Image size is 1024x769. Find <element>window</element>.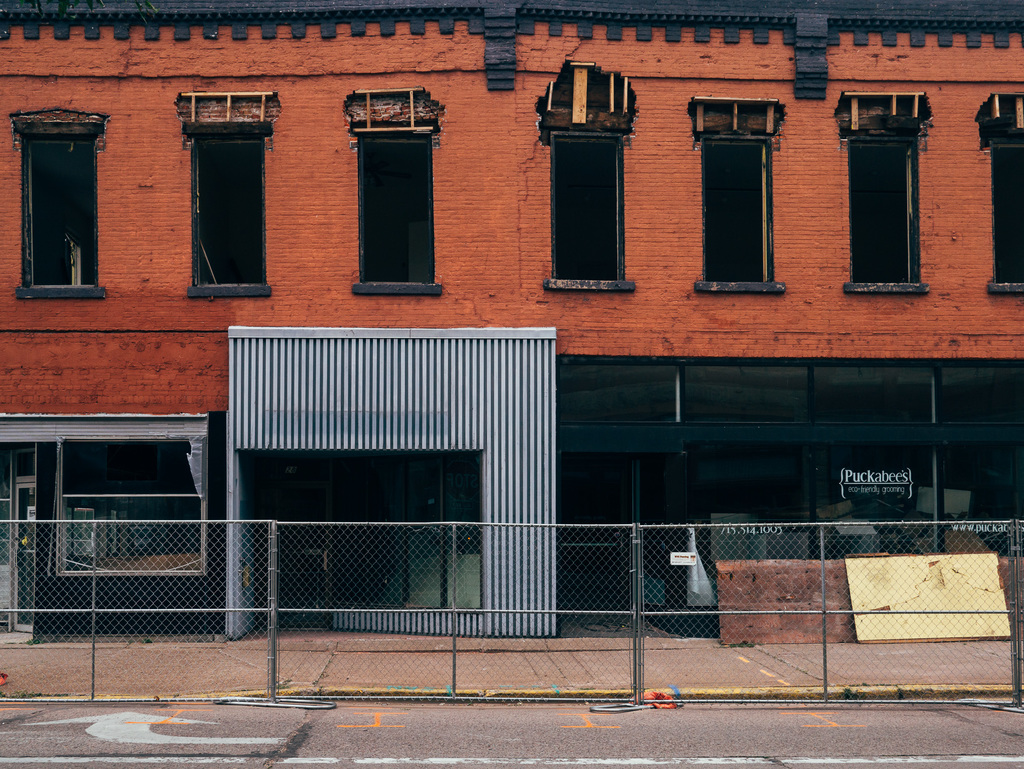
bbox=(63, 449, 205, 575).
